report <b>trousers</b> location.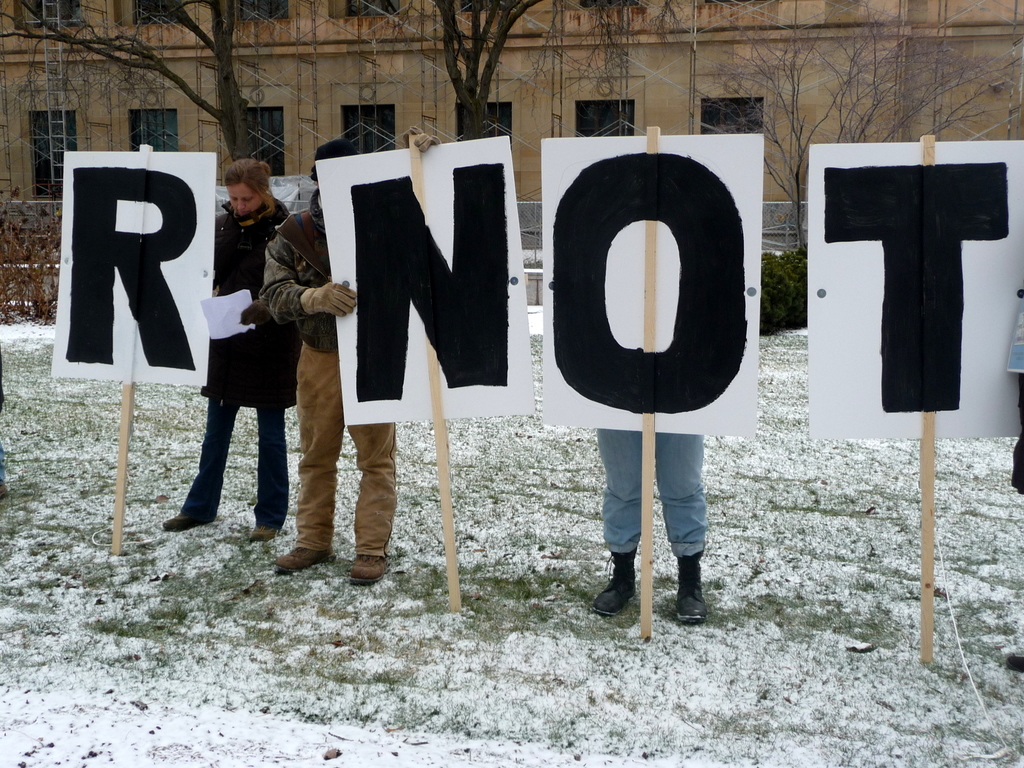
Report: {"x1": 595, "y1": 428, "x2": 707, "y2": 559}.
